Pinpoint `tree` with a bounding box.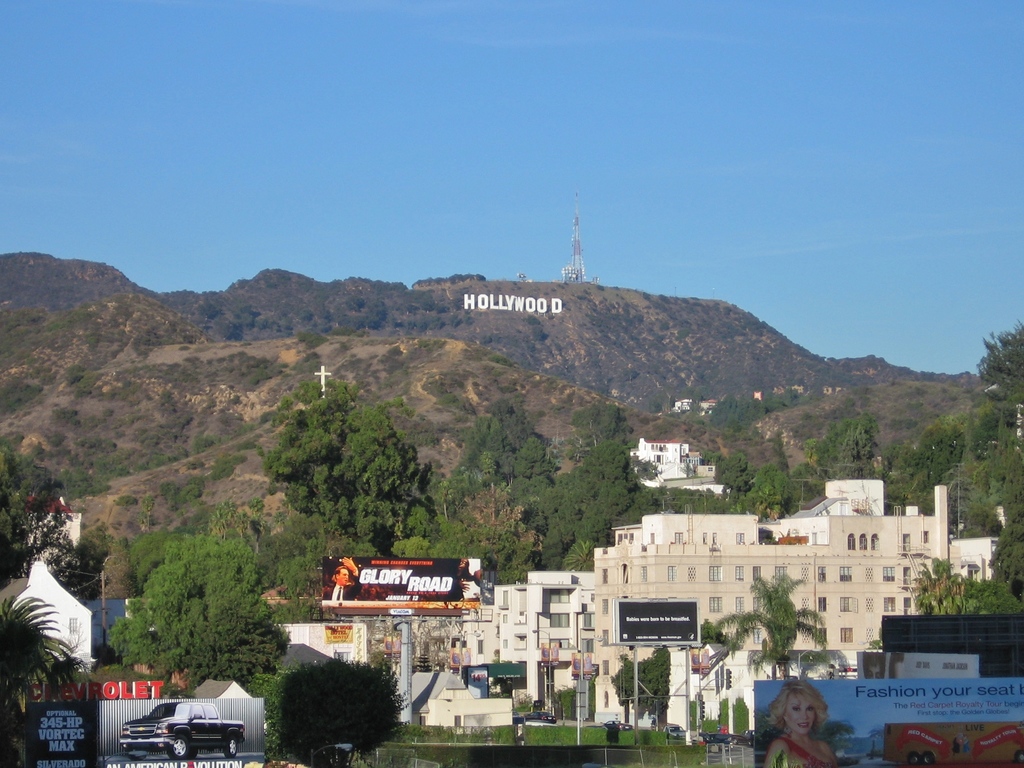
(469, 468, 541, 574).
